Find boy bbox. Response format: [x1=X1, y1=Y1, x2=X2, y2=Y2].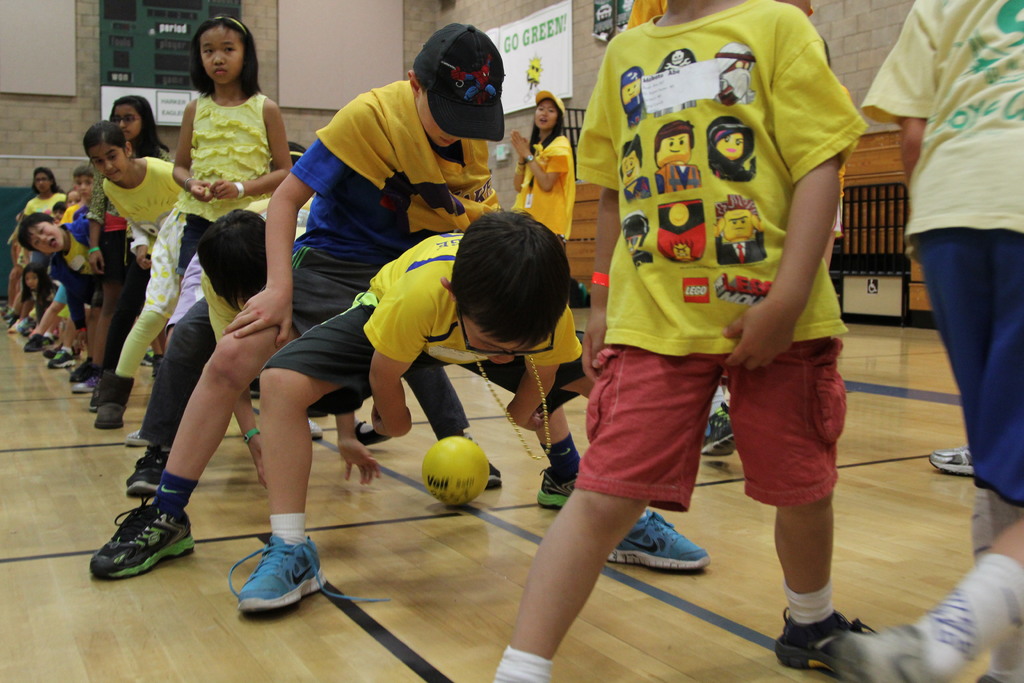
[x1=76, y1=22, x2=593, y2=585].
